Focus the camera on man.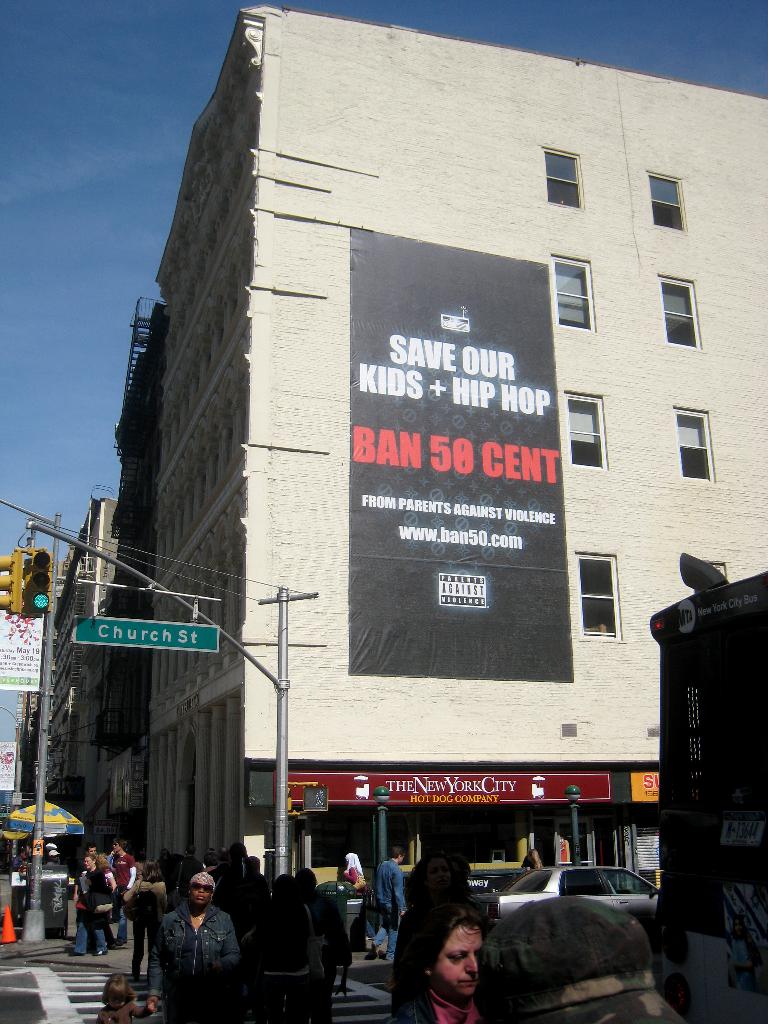
Focus region: {"left": 72, "top": 840, "right": 102, "bottom": 931}.
